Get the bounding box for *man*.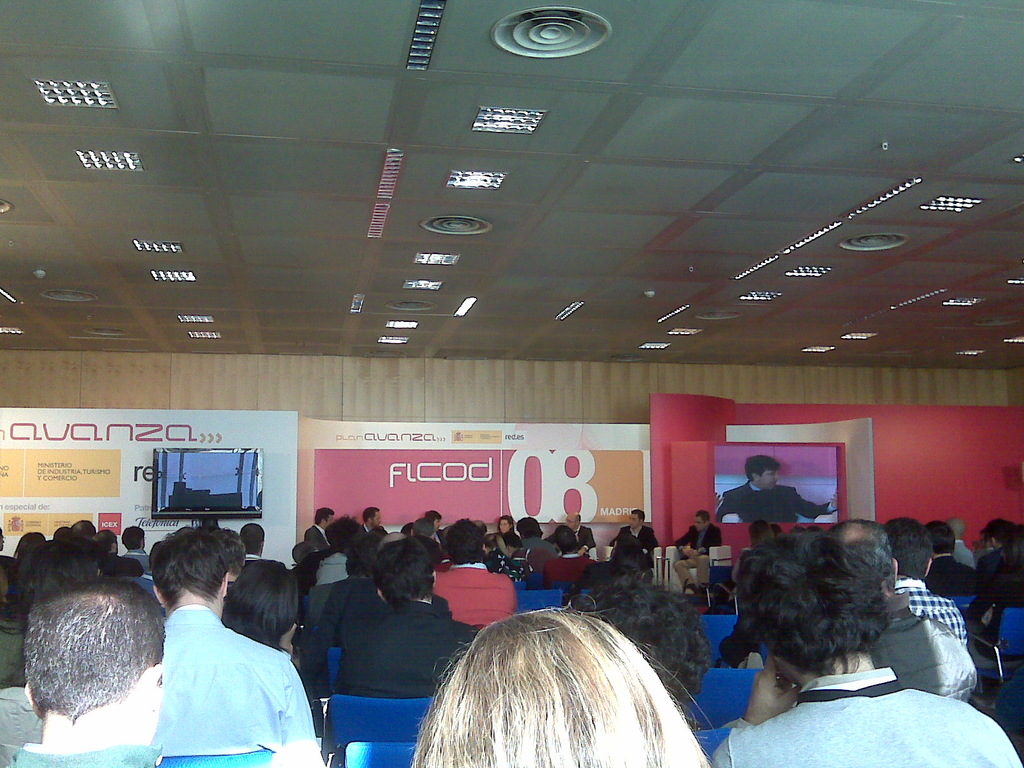
[305,506,337,547].
